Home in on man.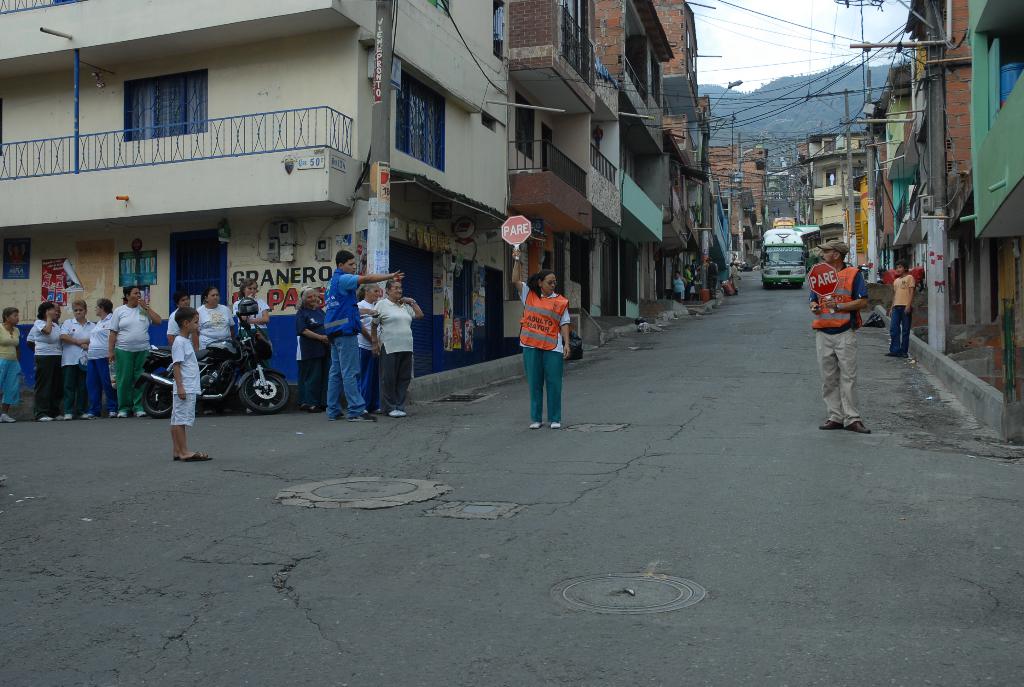
Homed in at box=[803, 233, 885, 434].
